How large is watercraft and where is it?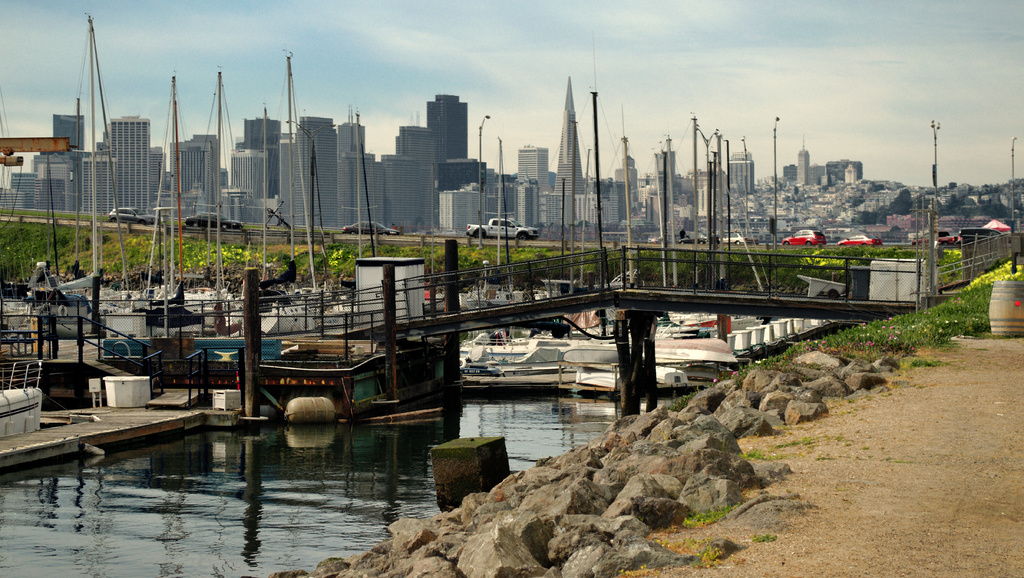
Bounding box: BBox(0, 351, 42, 441).
